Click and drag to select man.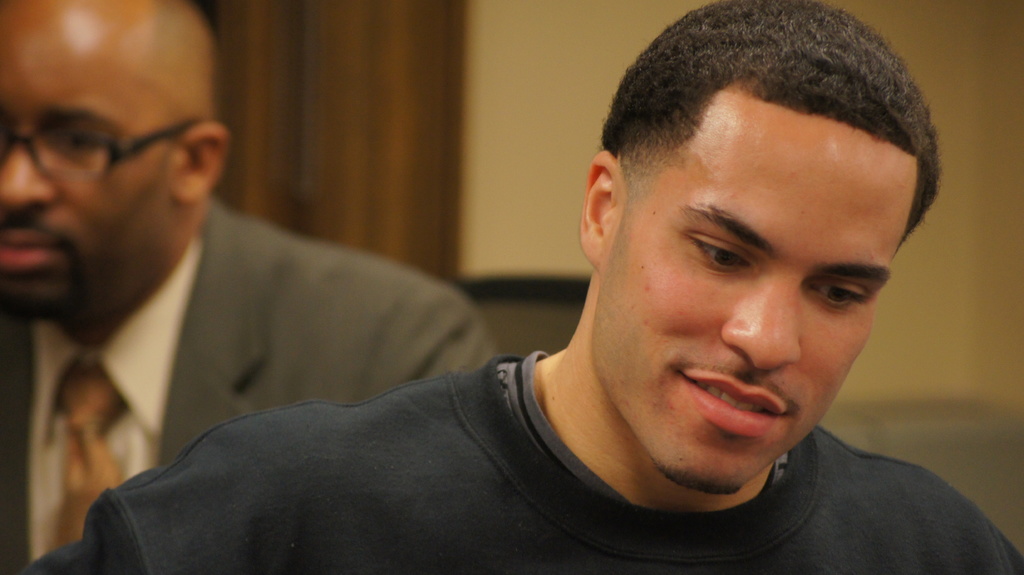
Selection: [0,0,492,574].
